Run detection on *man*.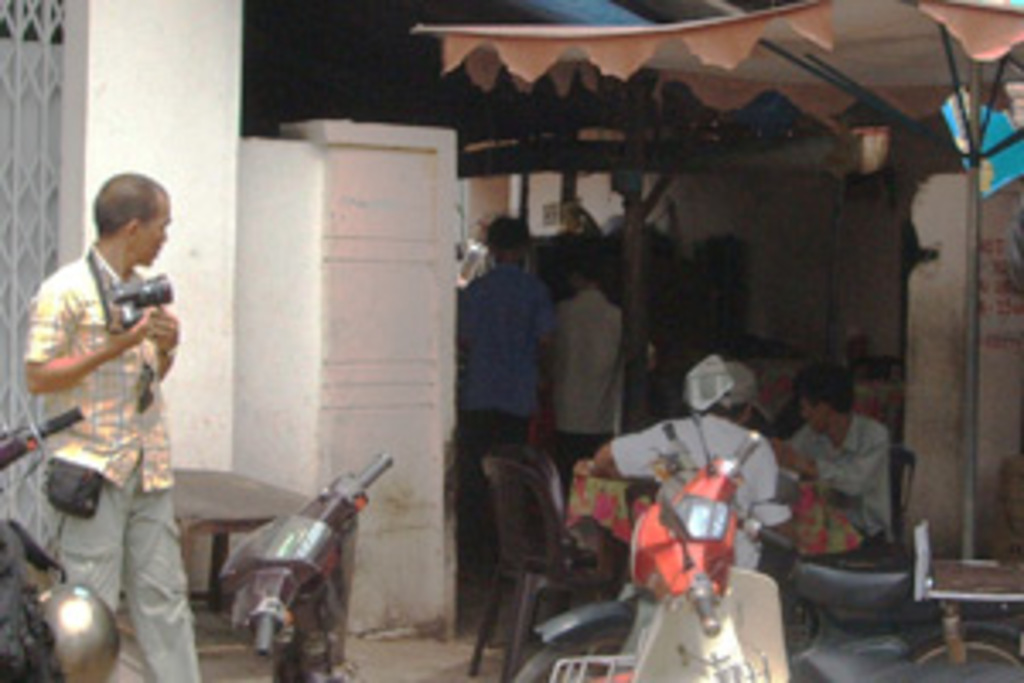
Result: 775:365:908:546.
